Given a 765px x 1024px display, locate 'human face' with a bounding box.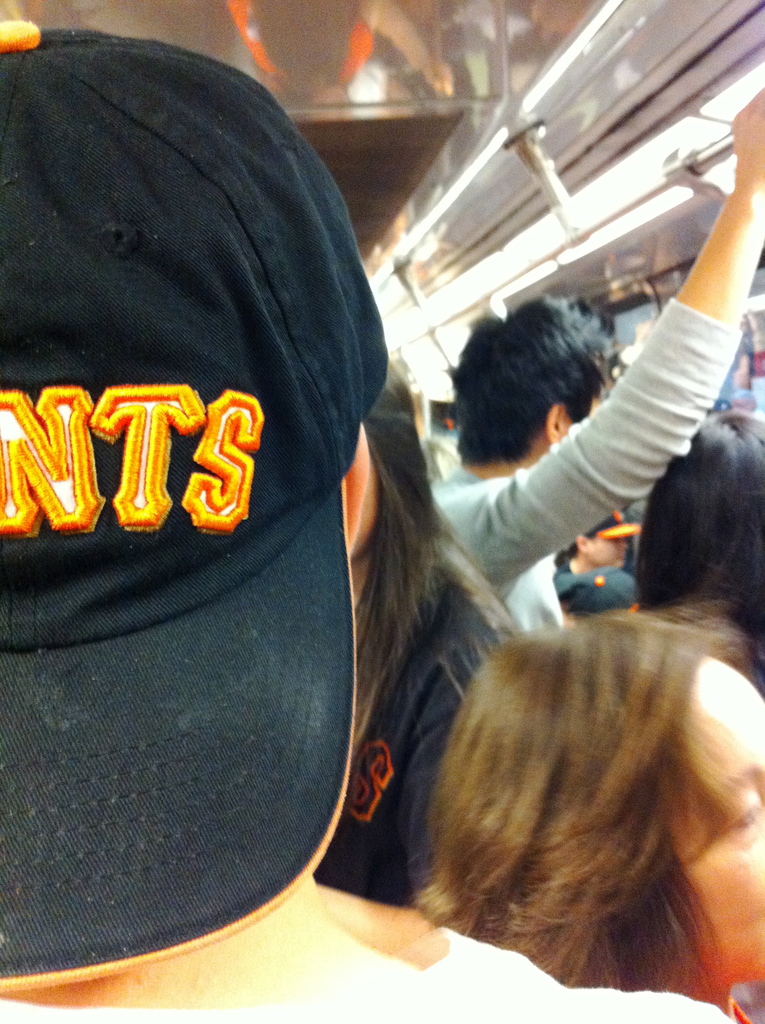
Located: select_region(572, 387, 602, 417).
